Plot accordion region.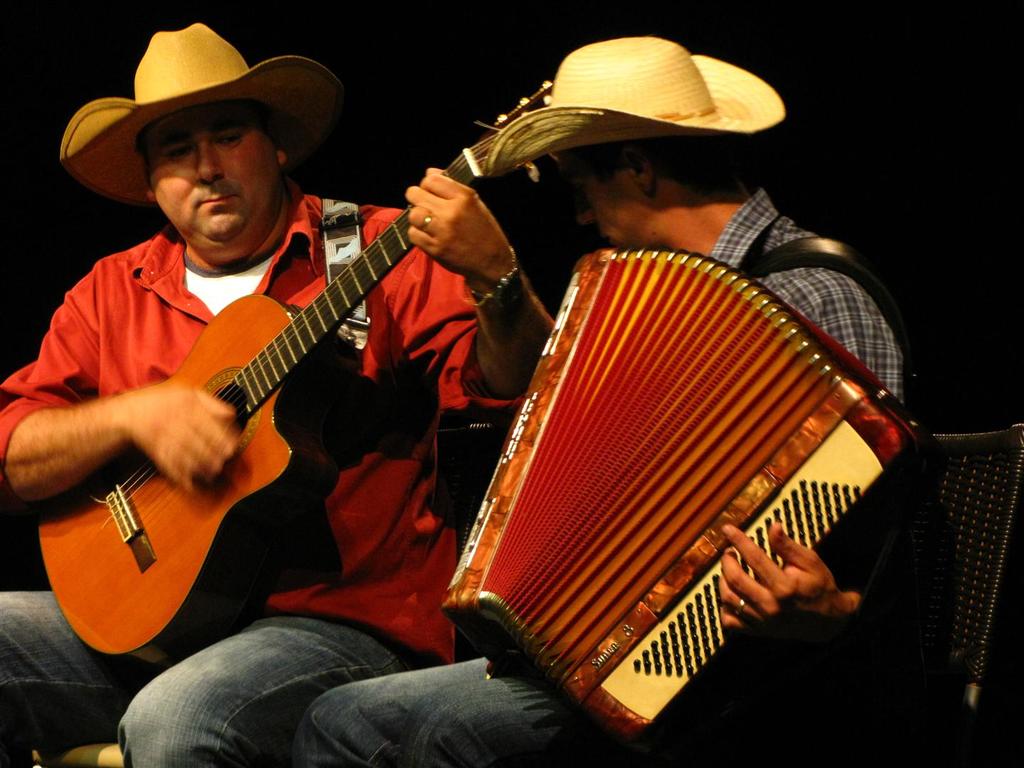
Plotted at {"left": 436, "top": 239, "right": 927, "bottom": 748}.
